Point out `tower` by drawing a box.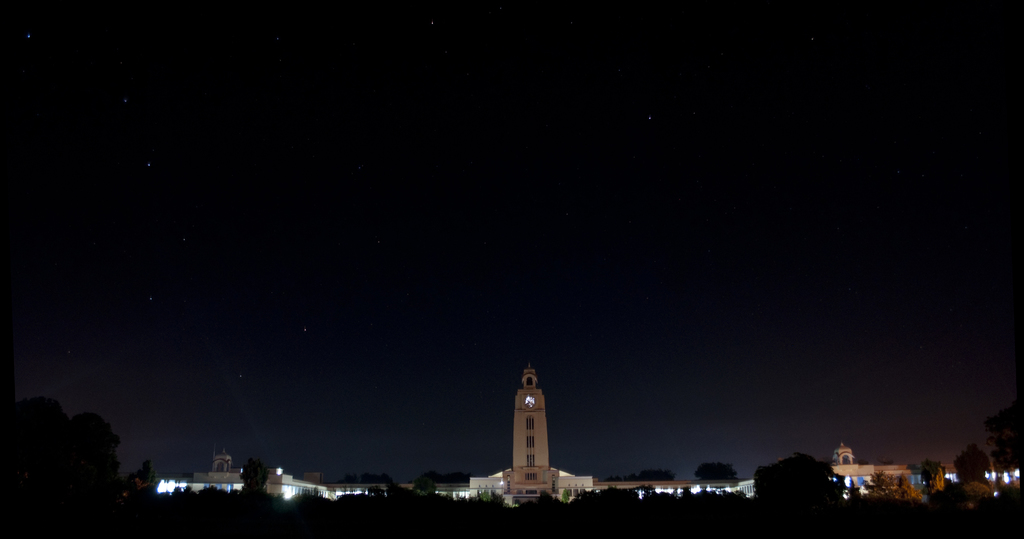
left=508, top=355, right=559, bottom=499.
